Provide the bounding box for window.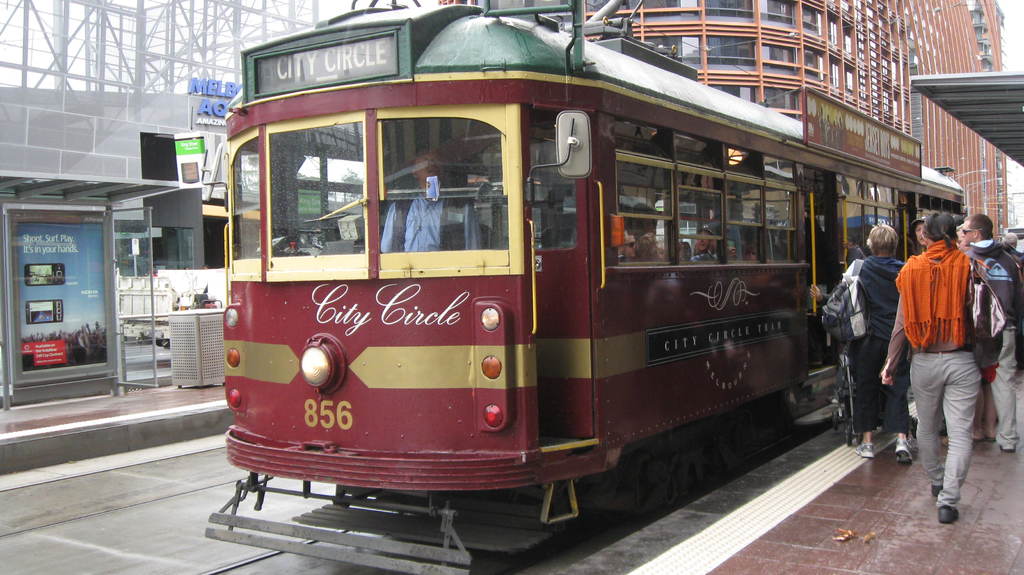
bbox(703, 35, 760, 68).
